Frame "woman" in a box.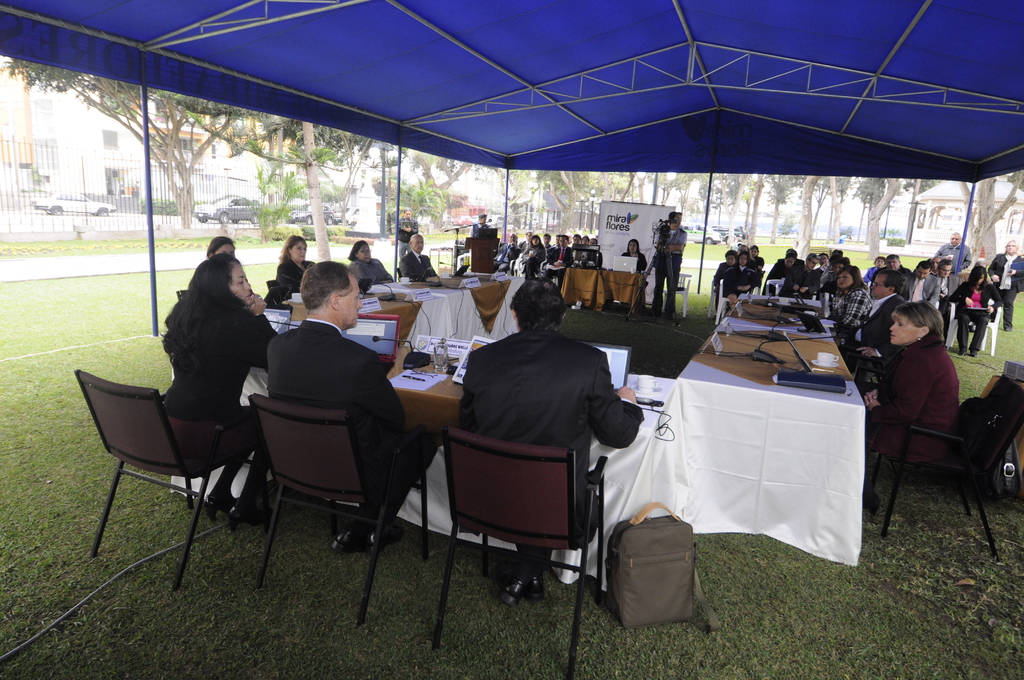
bbox=(272, 234, 316, 293).
